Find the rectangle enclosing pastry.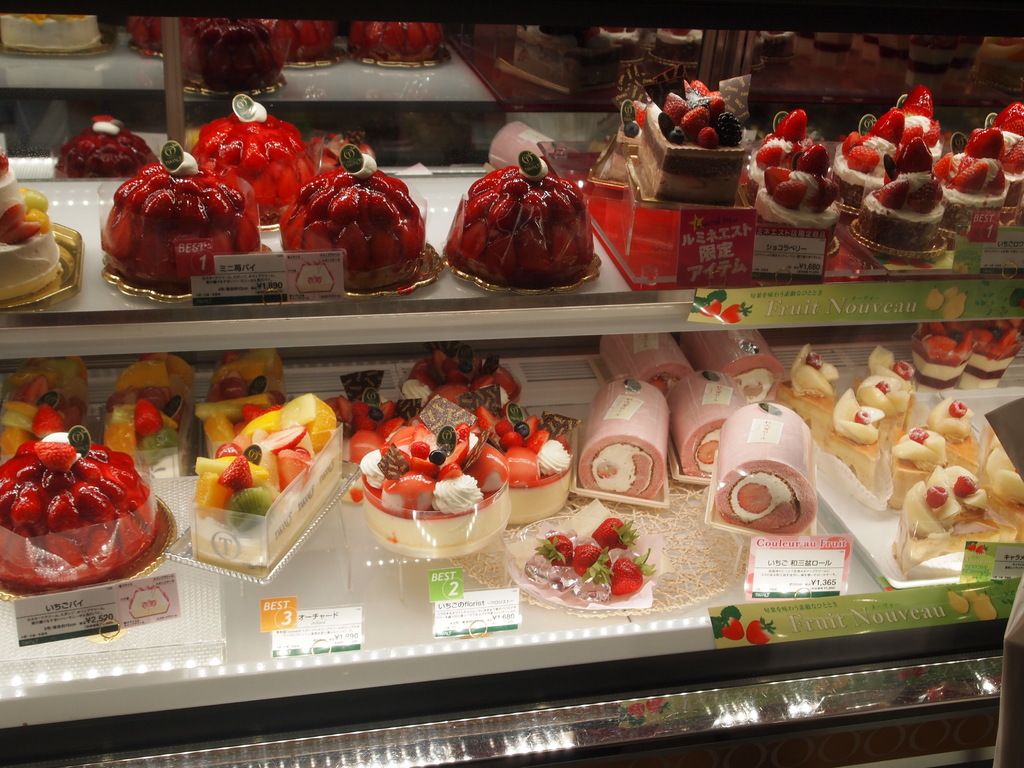
box=[705, 400, 817, 518].
